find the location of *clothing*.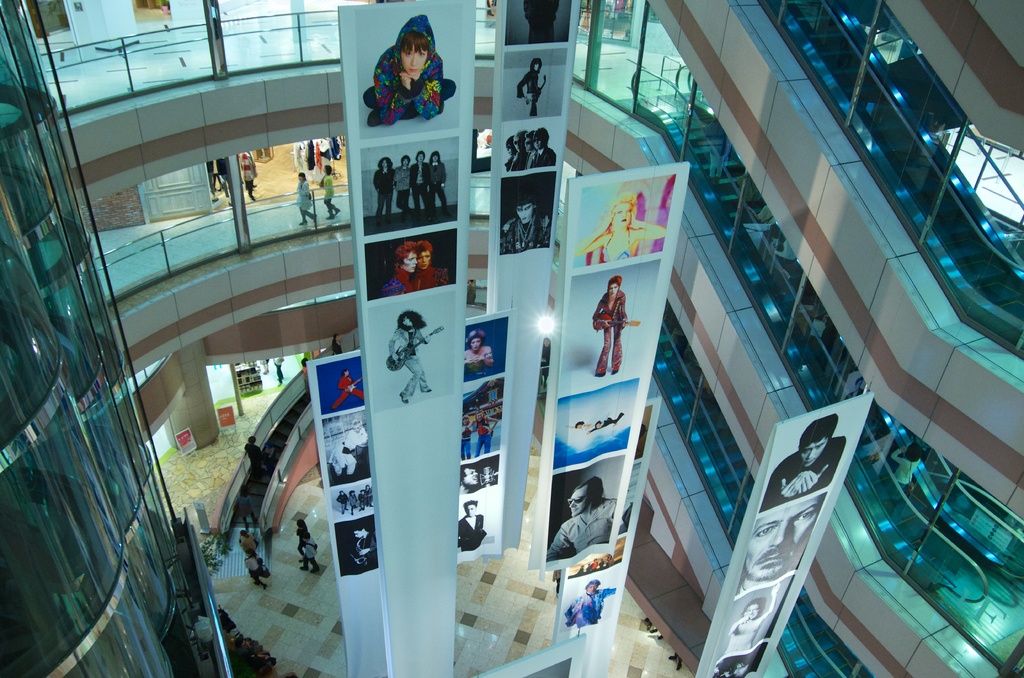
Location: <region>524, 149, 540, 168</region>.
